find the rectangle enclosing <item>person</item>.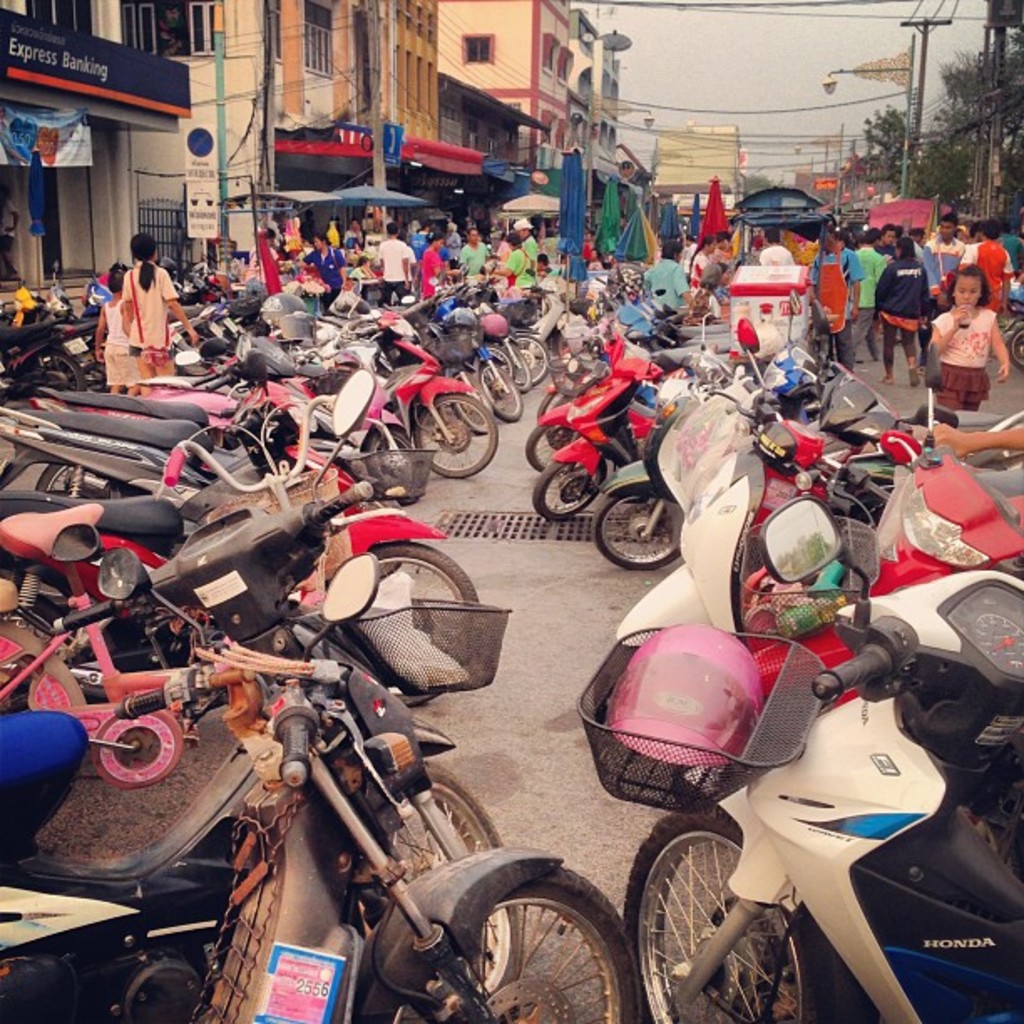
305,223,343,305.
